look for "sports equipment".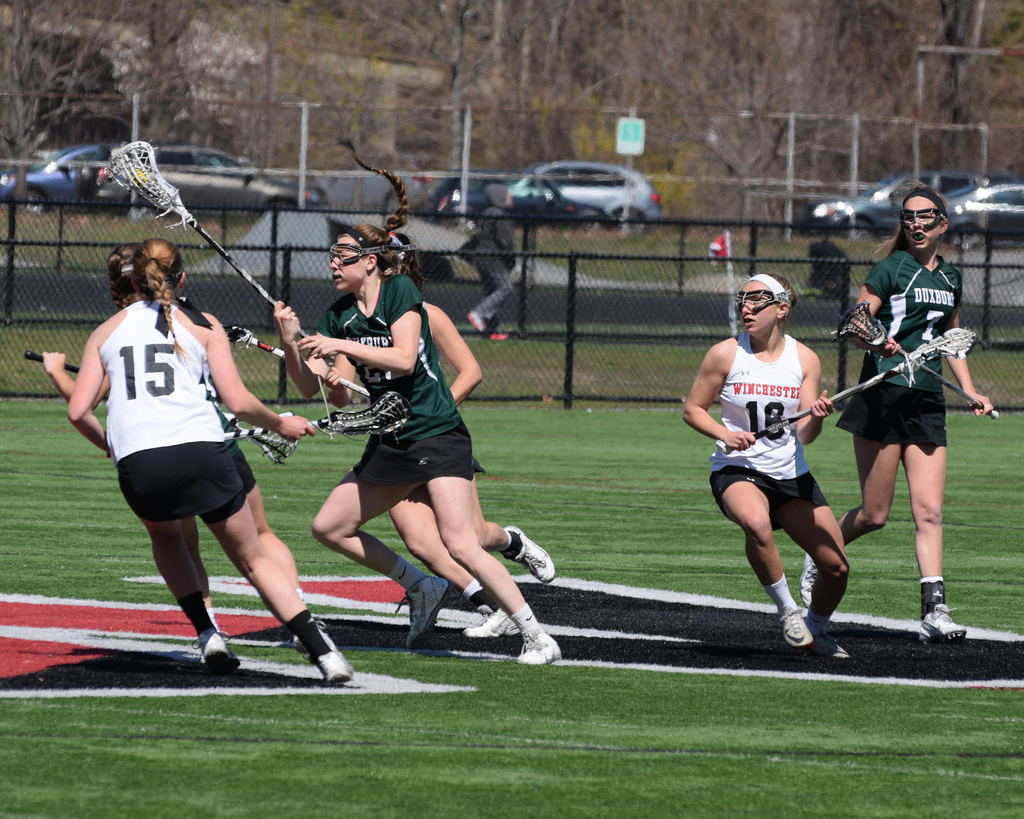
Found: 830/298/1004/425.
